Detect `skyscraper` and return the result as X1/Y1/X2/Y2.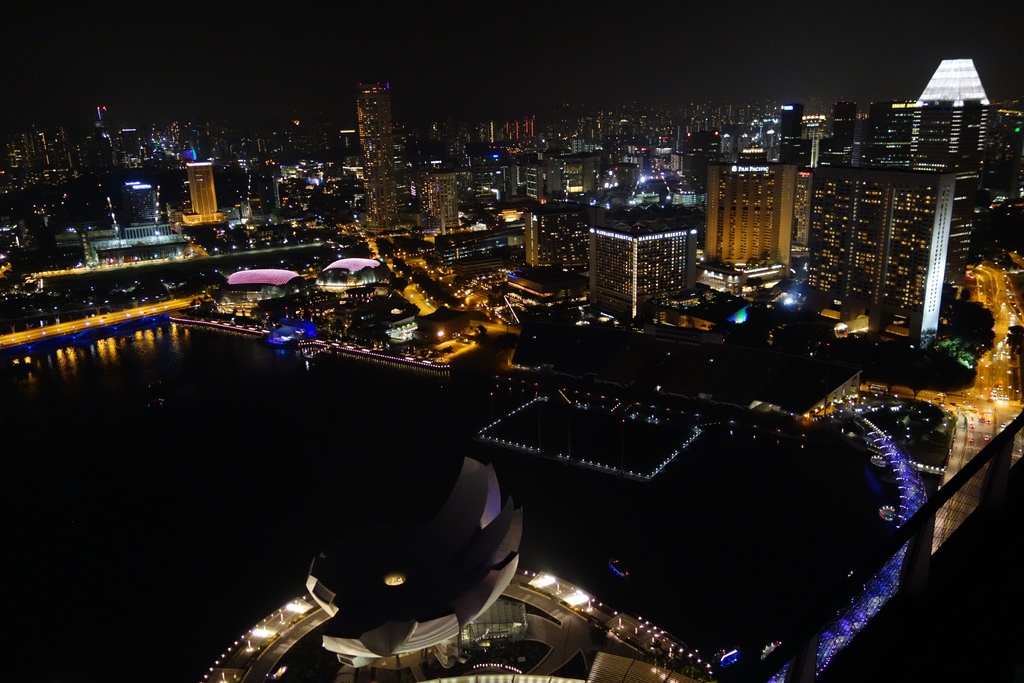
525/201/598/272.
